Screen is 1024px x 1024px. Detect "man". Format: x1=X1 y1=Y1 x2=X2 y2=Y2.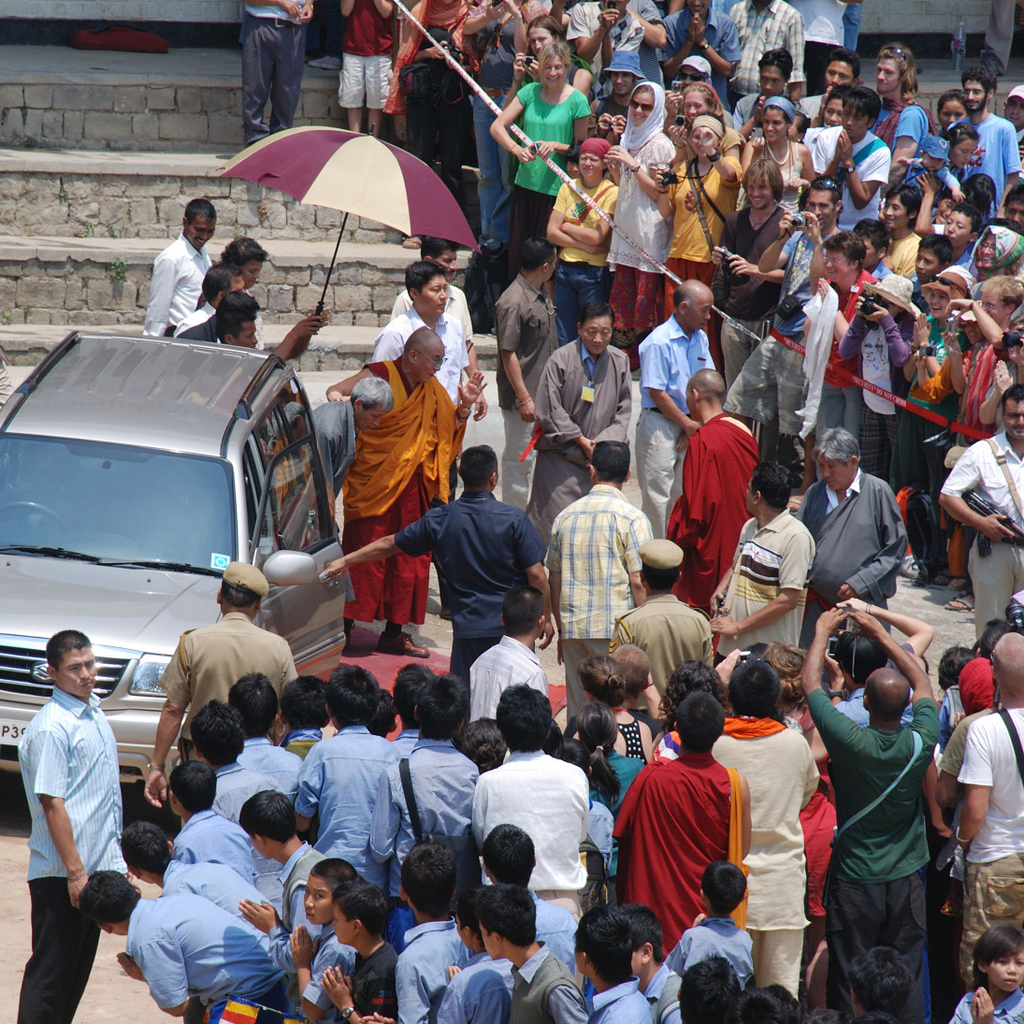
x1=789 y1=422 x2=915 y2=638.
